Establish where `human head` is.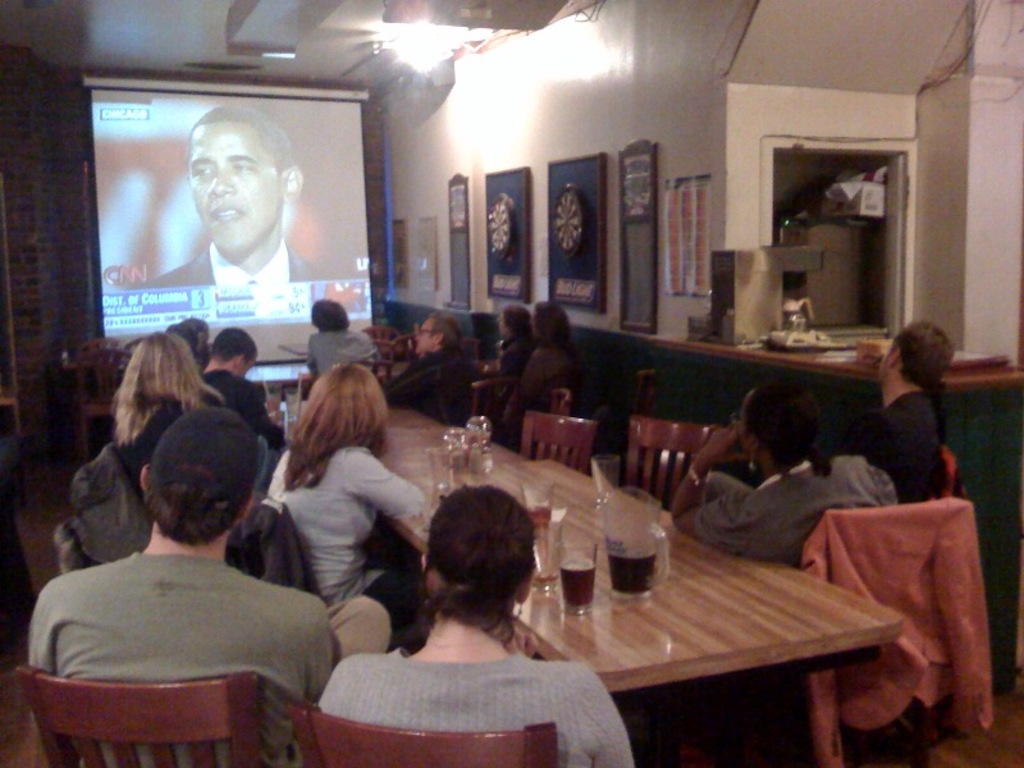
Established at bbox=[184, 105, 300, 259].
